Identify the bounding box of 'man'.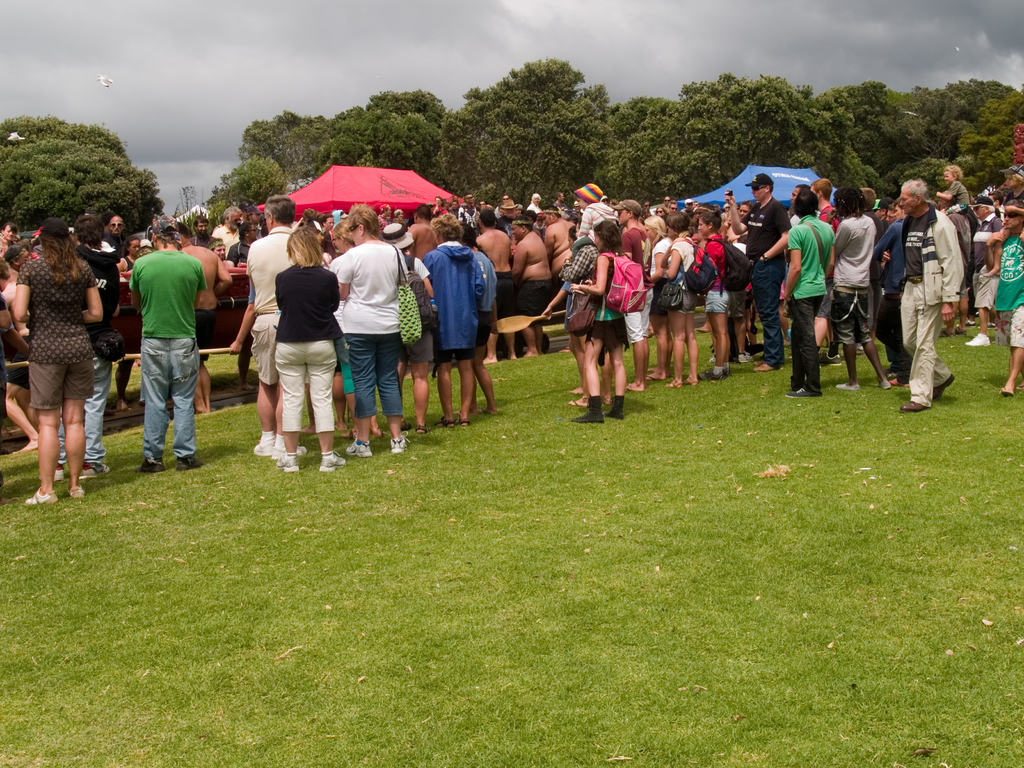
(968,195,1012,342).
